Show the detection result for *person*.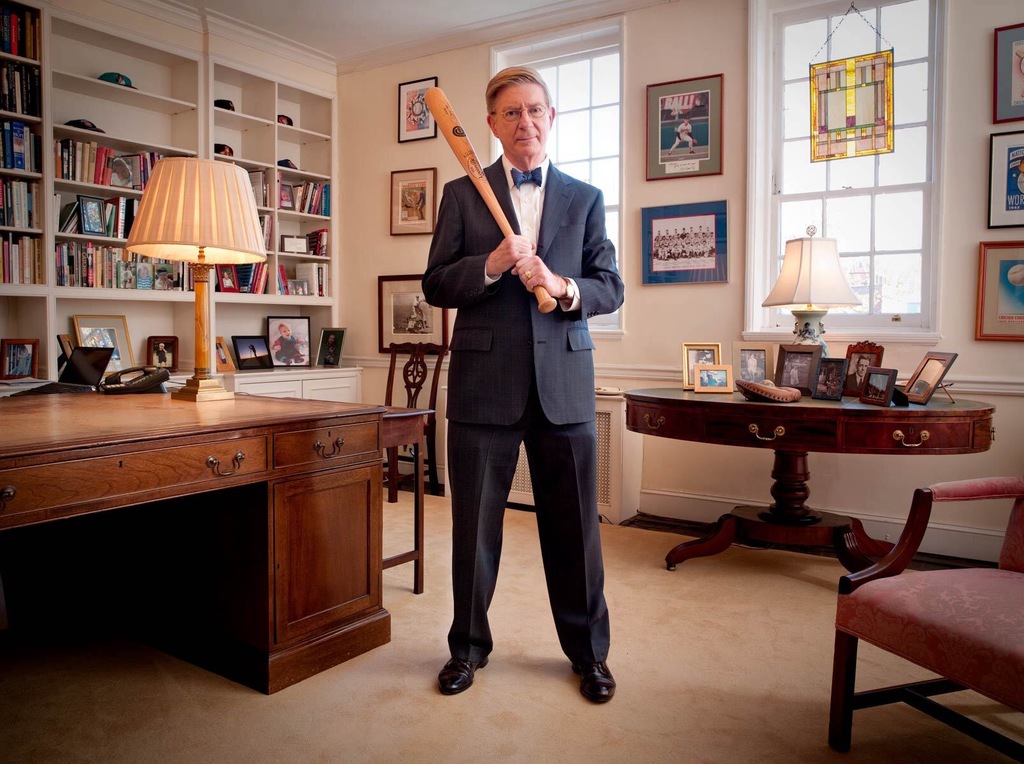
[405,91,623,736].
